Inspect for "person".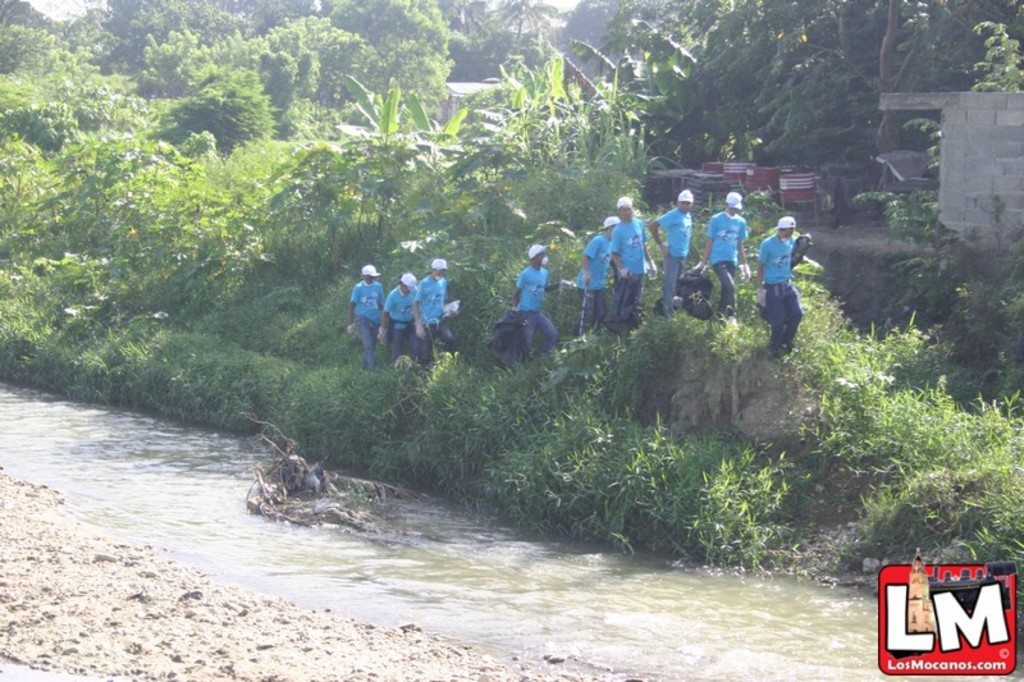
Inspection: 507,242,579,361.
